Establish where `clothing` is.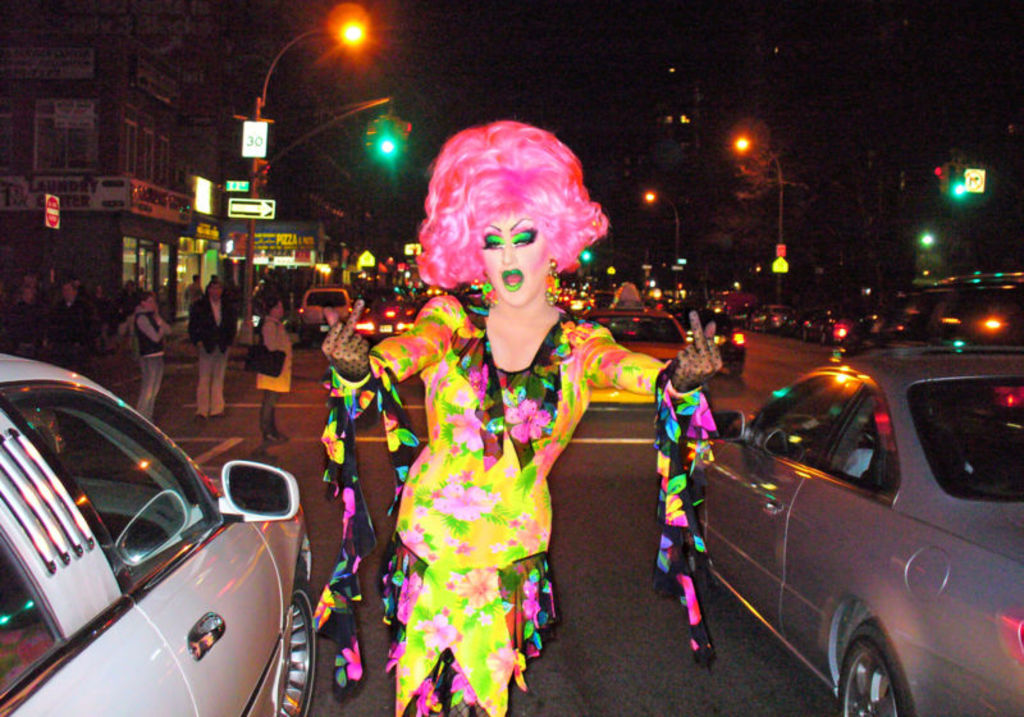
Established at 131 311 184 416.
